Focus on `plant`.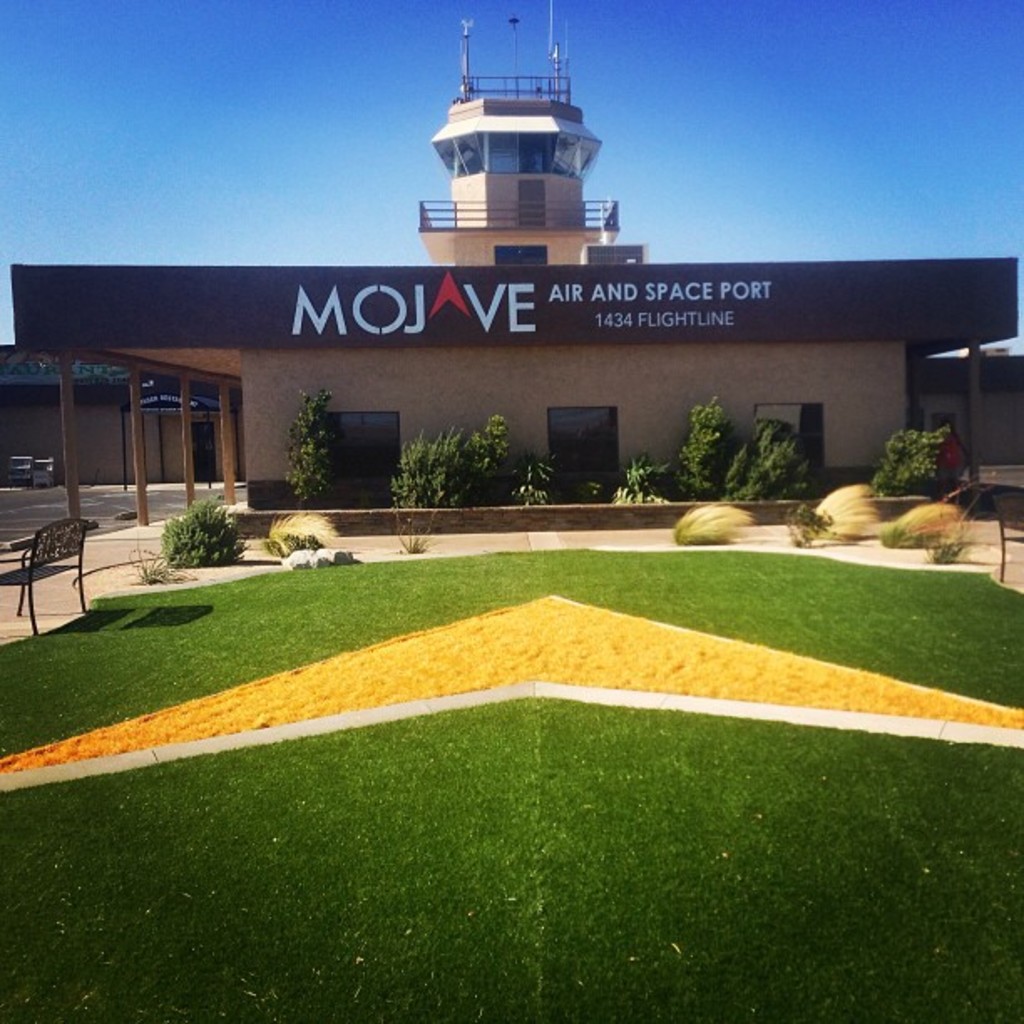
Focused at pyautogui.locateOnScreen(611, 455, 663, 514).
